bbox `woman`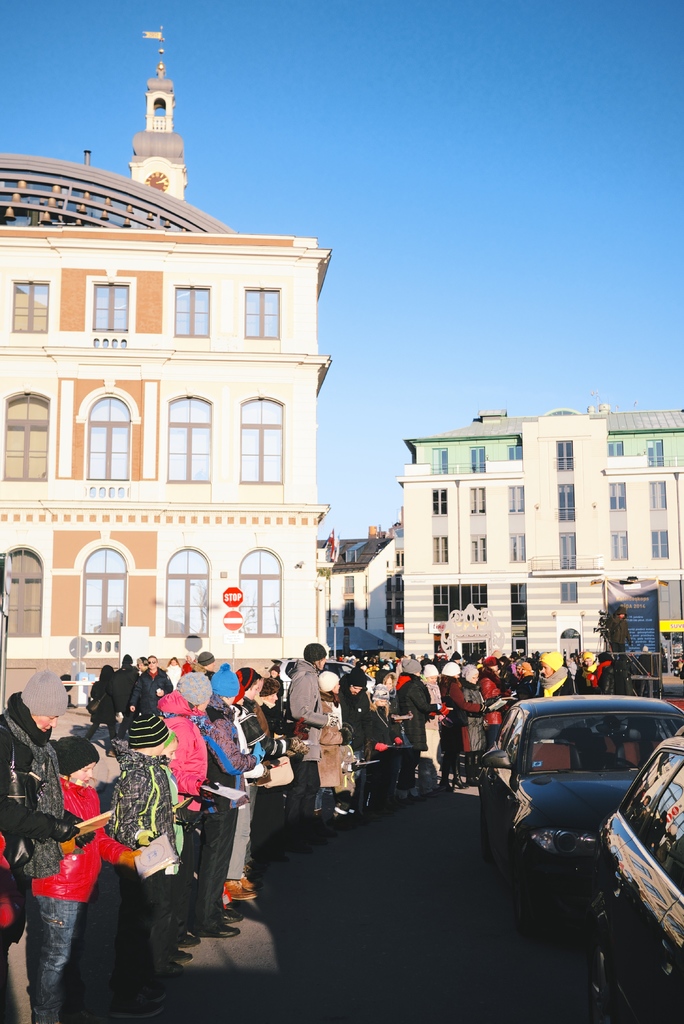
l=439, t=661, r=494, b=791
